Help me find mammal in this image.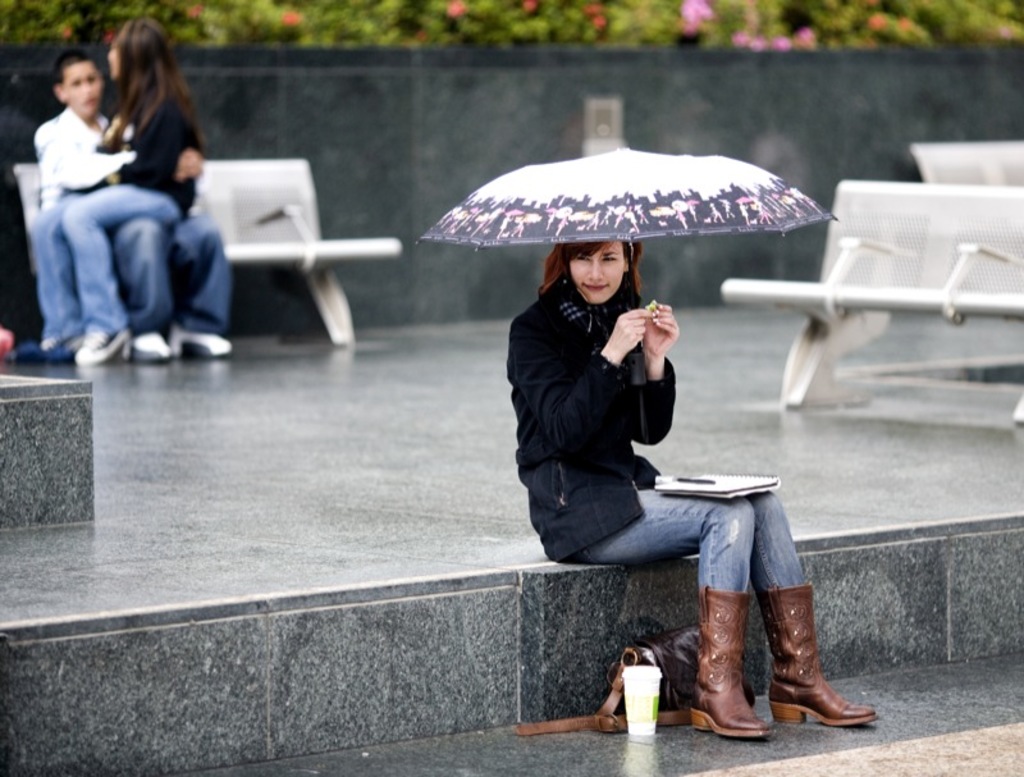
Found it: detection(24, 46, 228, 355).
